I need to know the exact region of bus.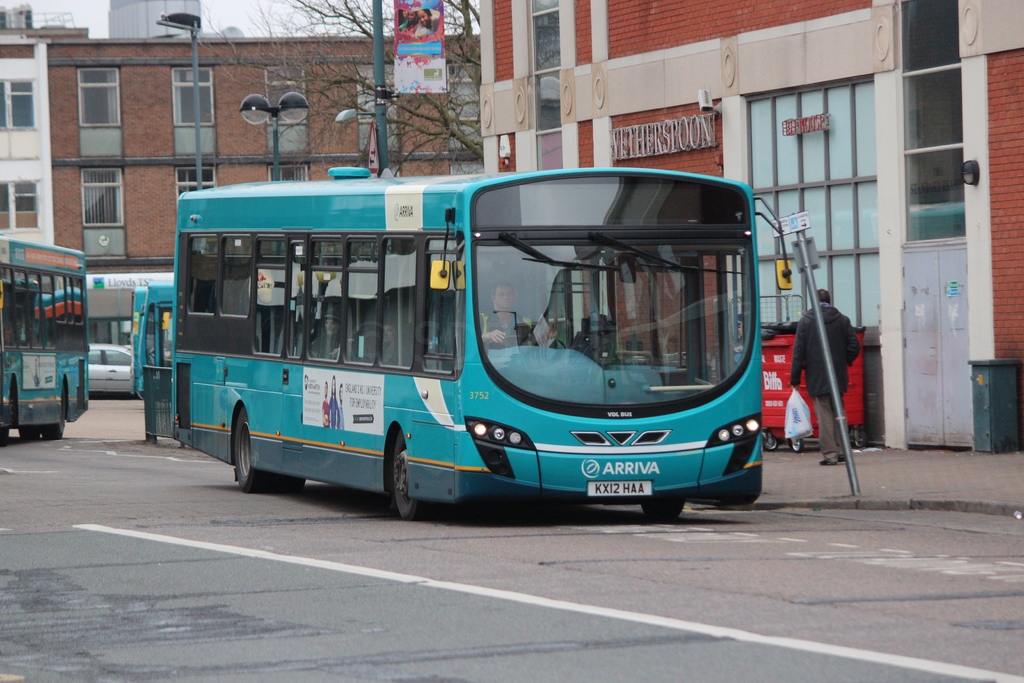
Region: 170,164,792,520.
